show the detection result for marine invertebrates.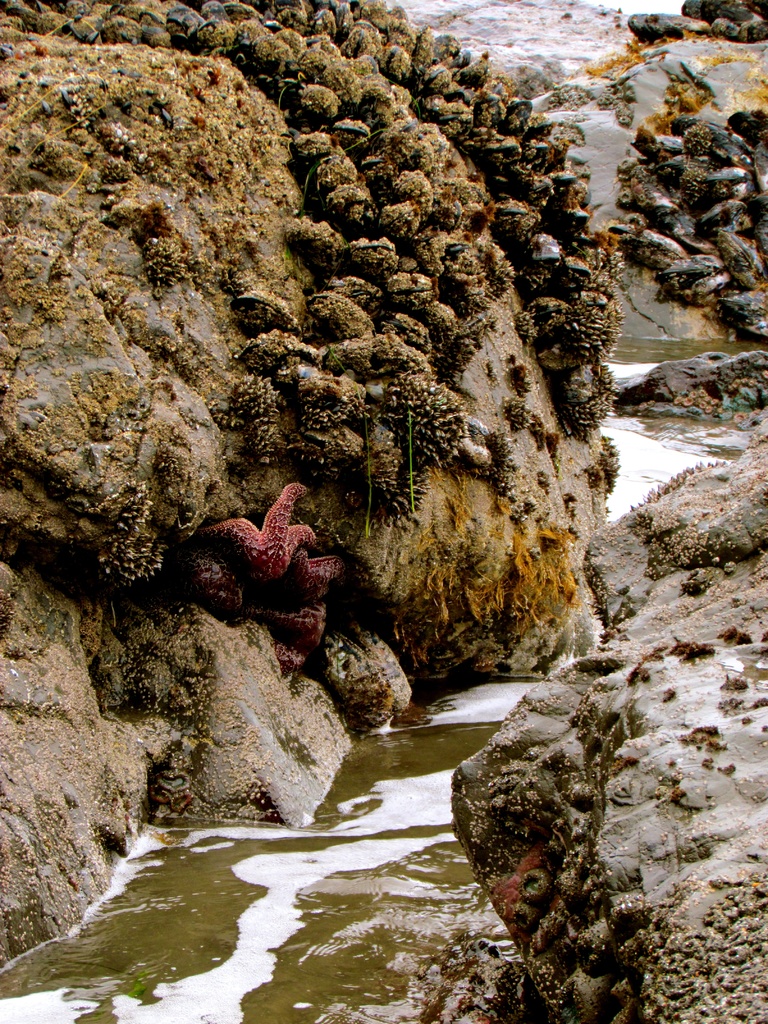
box(383, 193, 421, 240).
